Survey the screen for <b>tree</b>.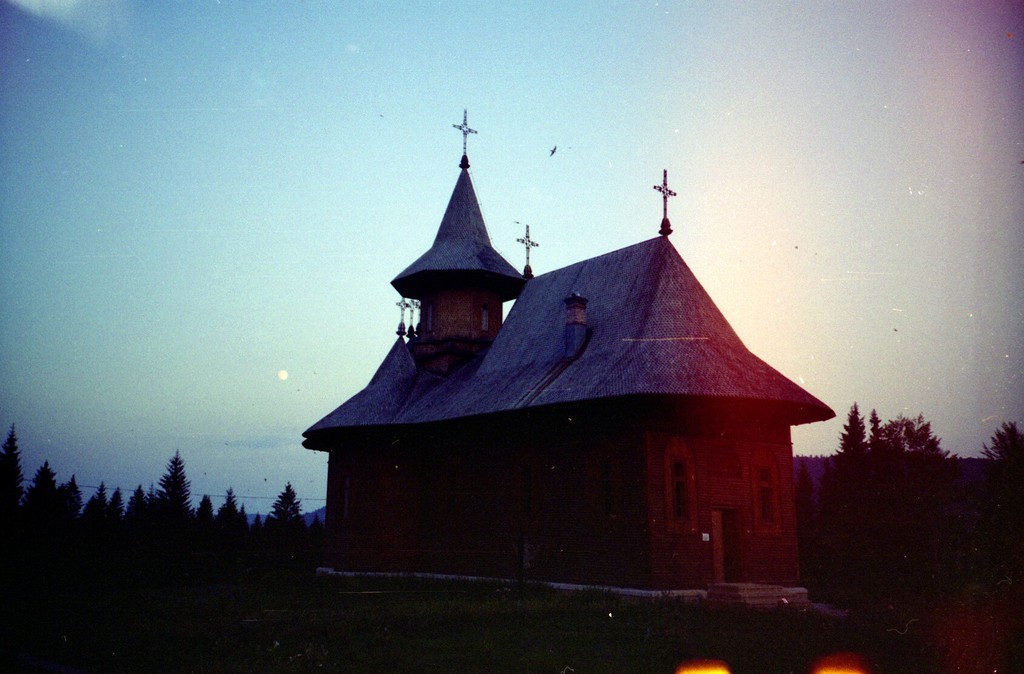
Survey found: select_region(980, 419, 1023, 467).
